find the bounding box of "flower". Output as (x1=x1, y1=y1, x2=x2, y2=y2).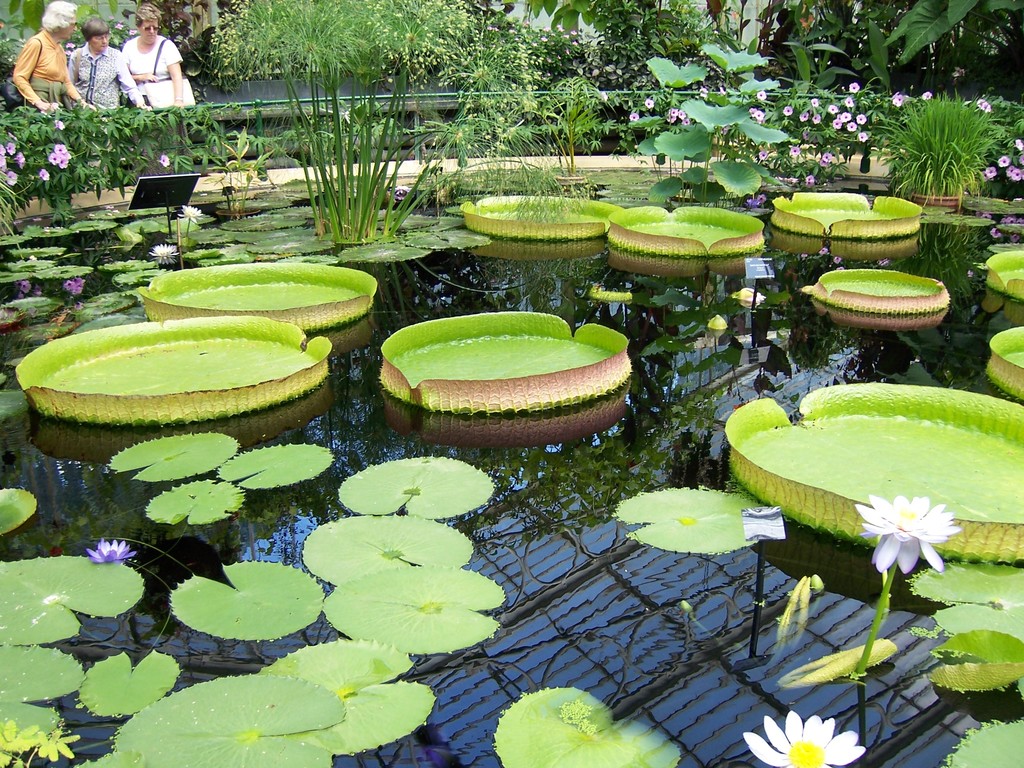
(x1=155, y1=153, x2=170, y2=167).
